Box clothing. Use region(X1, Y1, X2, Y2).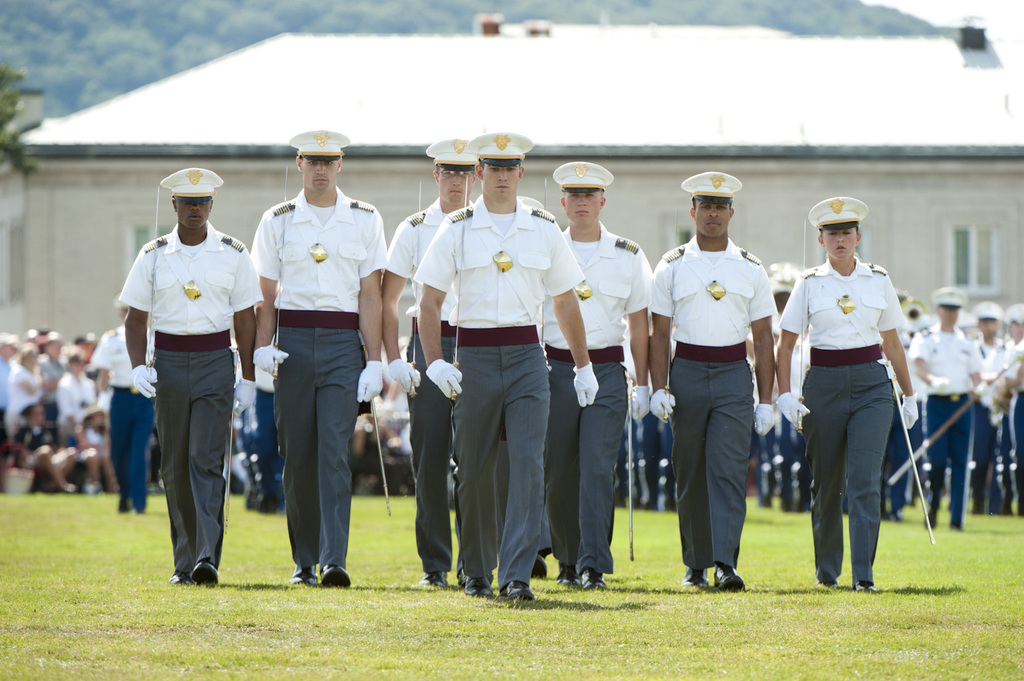
region(922, 394, 971, 529).
